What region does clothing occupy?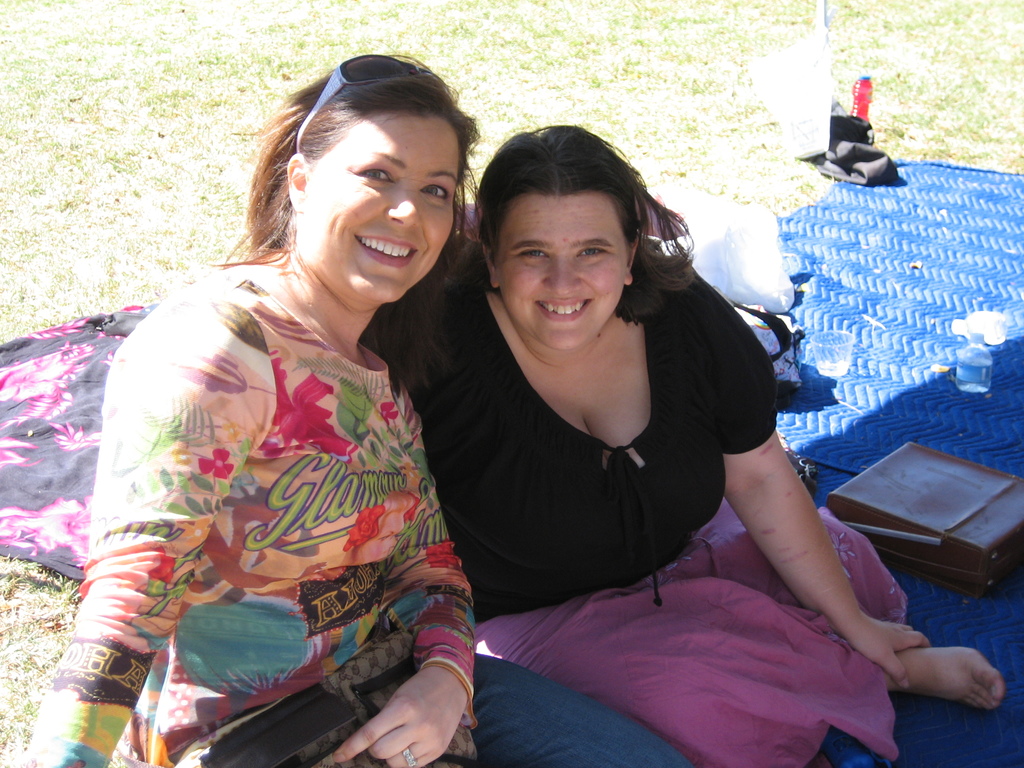
[368,253,909,767].
